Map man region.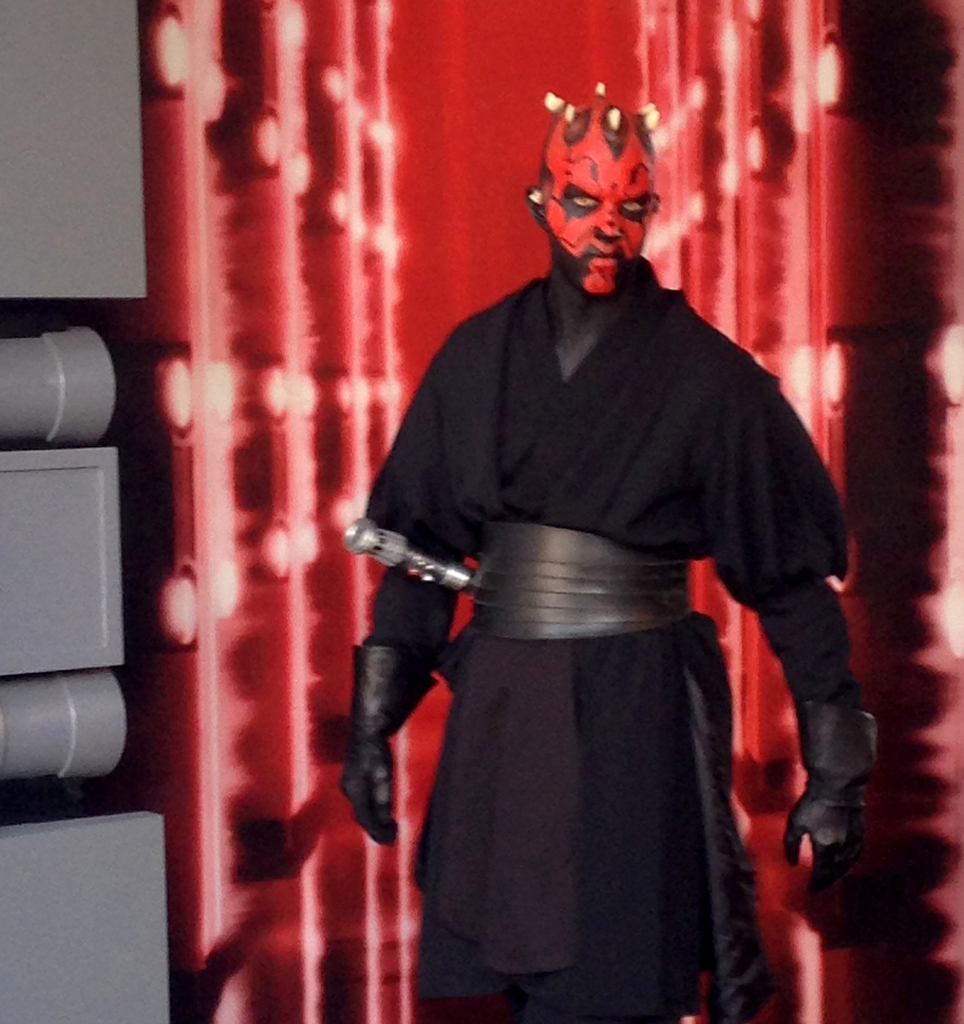
Mapped to detection(341, 116, 851, 1004).
